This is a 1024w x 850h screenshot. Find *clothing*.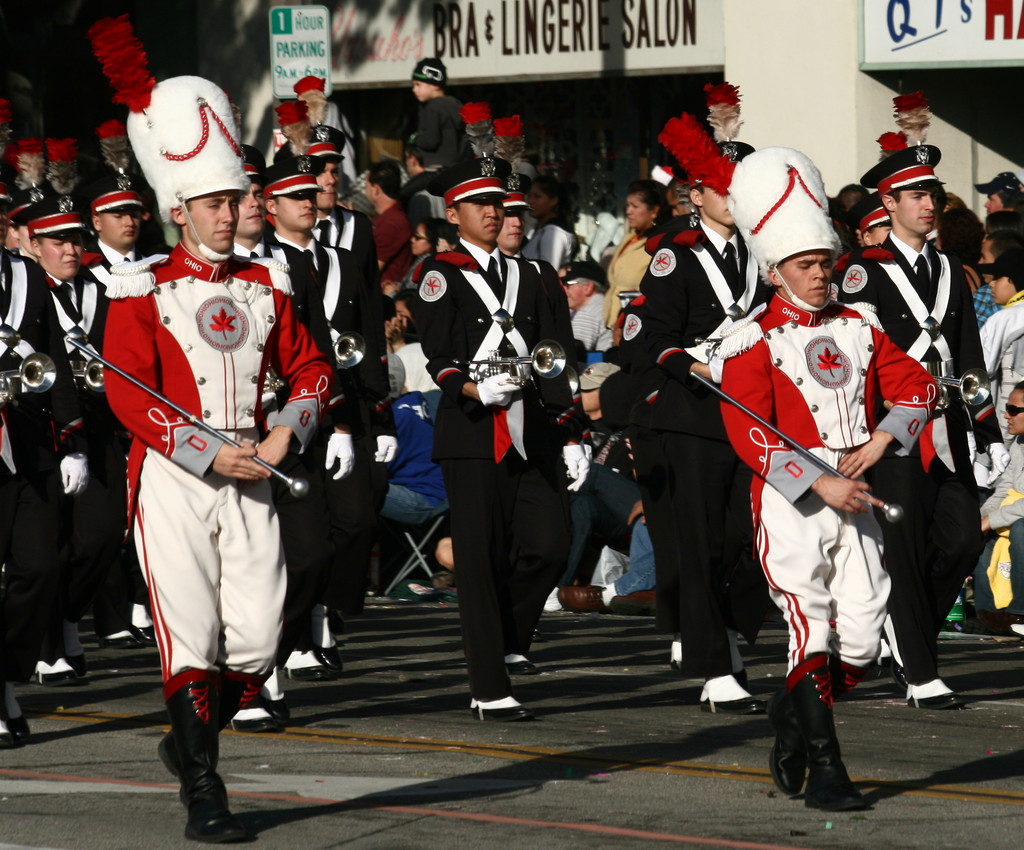
Bounding box: box(53, 263, 135, 637).
